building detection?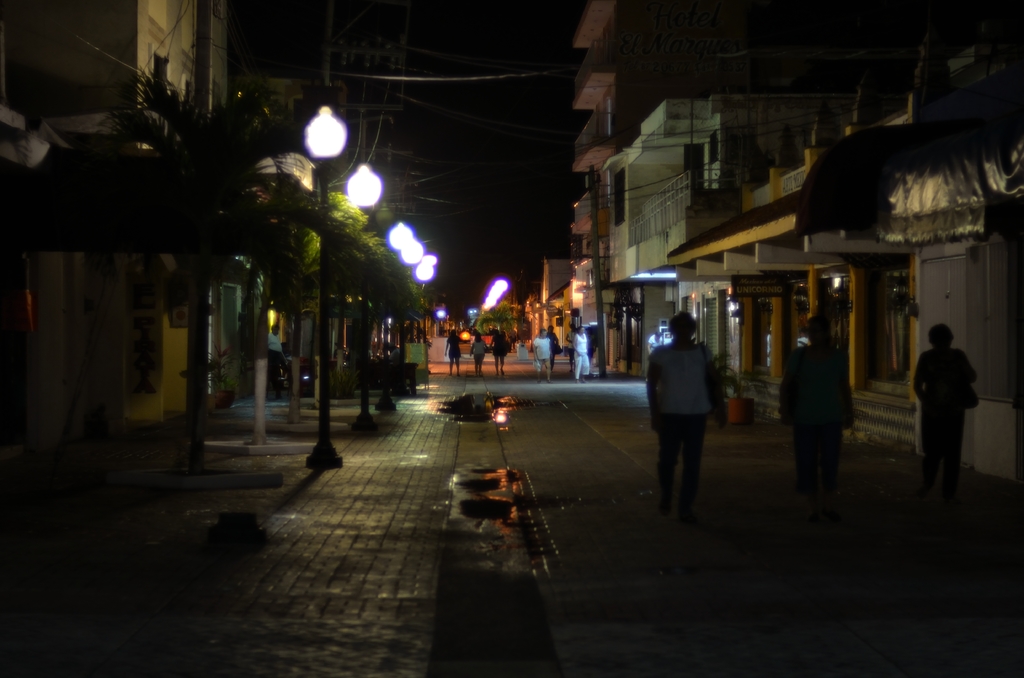
(left=534, top=257, right=575, bottom=350)
